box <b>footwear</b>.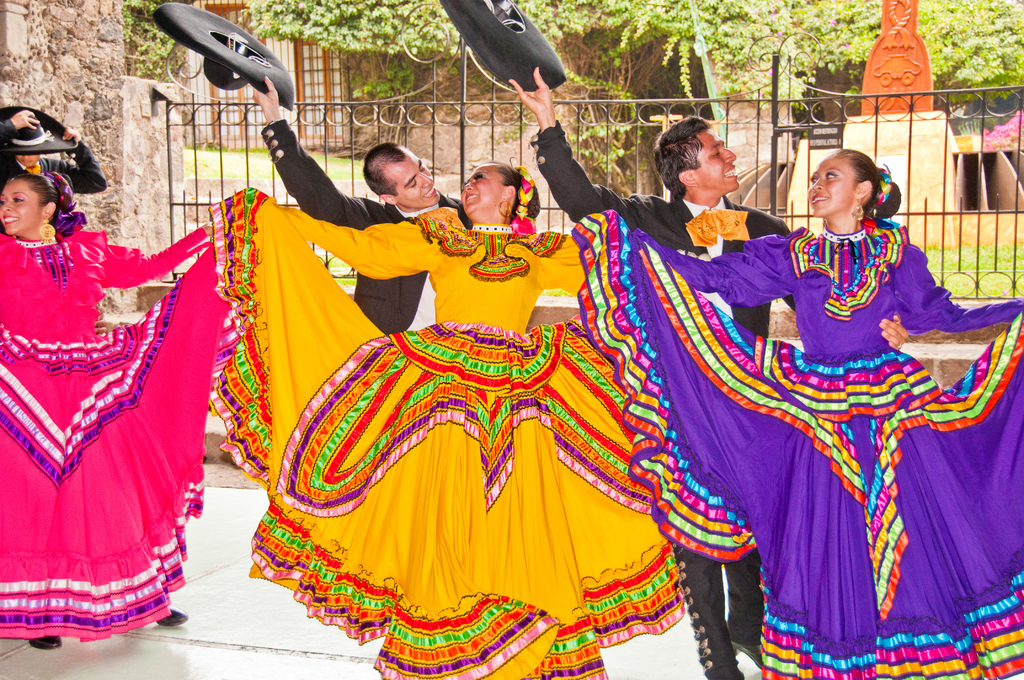
rect(735, 642, 764, 669).
